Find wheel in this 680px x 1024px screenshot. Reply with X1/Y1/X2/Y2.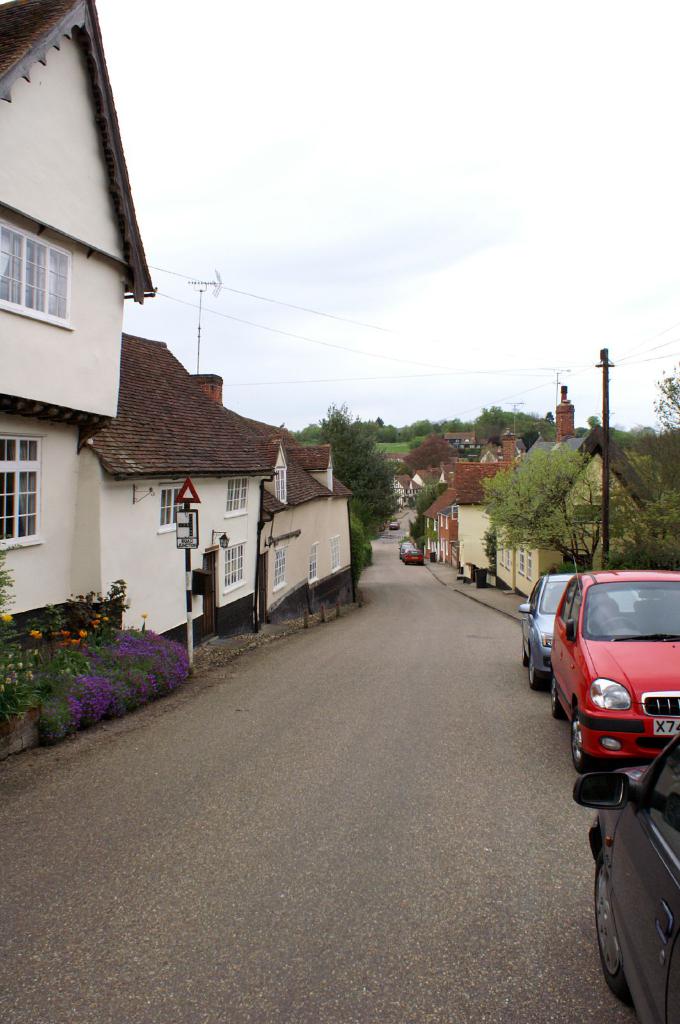
525/665/546/686.
